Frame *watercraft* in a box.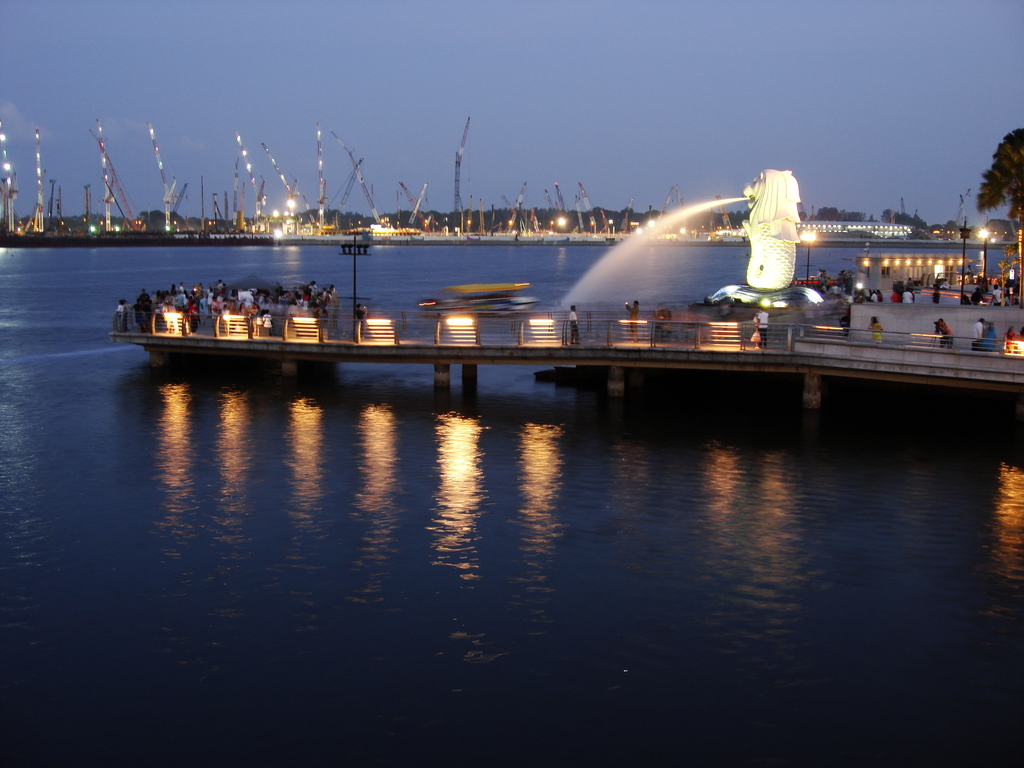
(left=414, top=277, right=547, bottom=314).
